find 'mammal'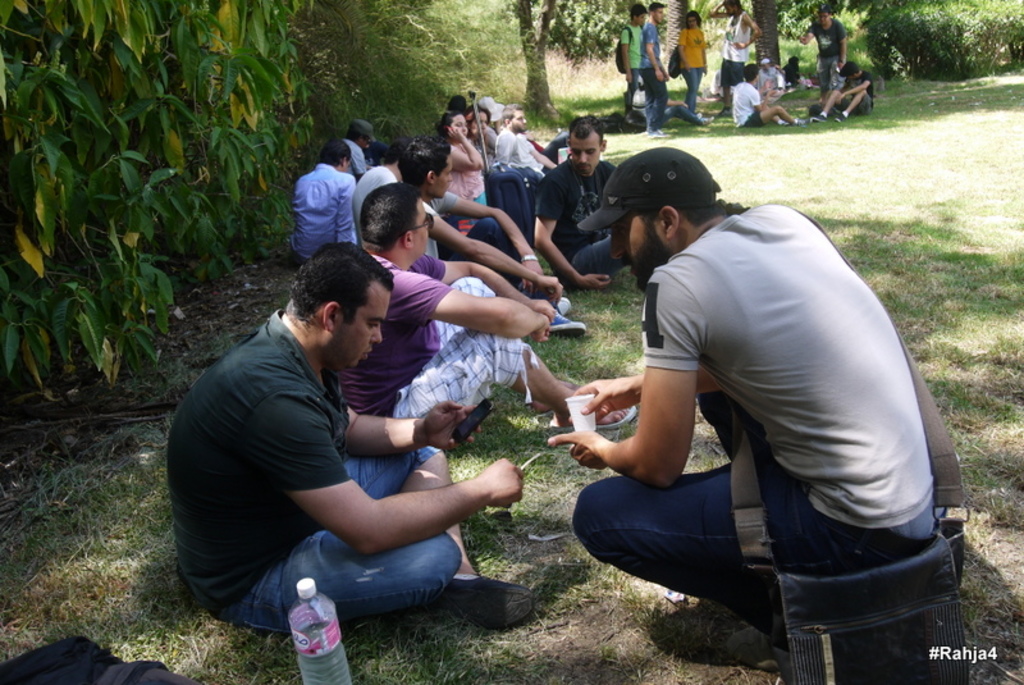
[612,3,654,125]
